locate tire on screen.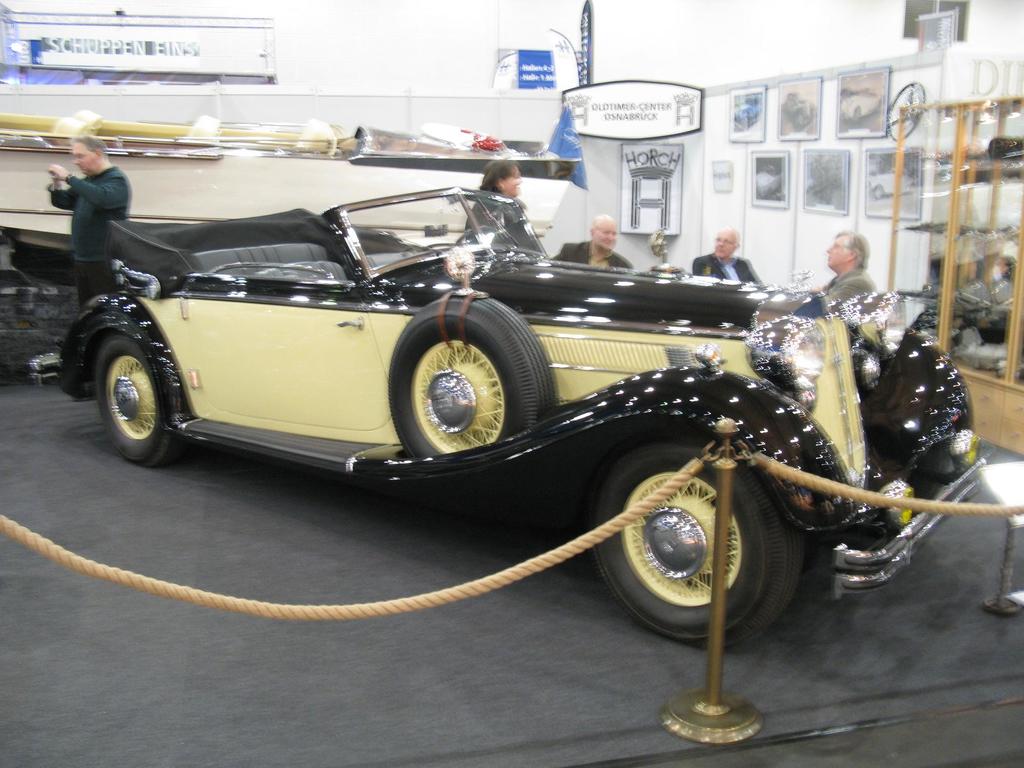
On screen at 388 300 553 456.
